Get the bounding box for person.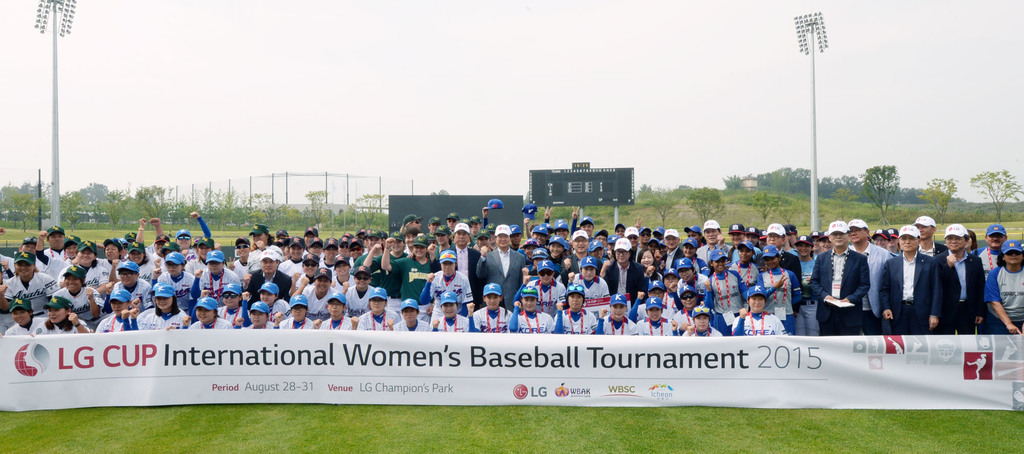
(x1=572, y1=261, x2=610, y2=307).
